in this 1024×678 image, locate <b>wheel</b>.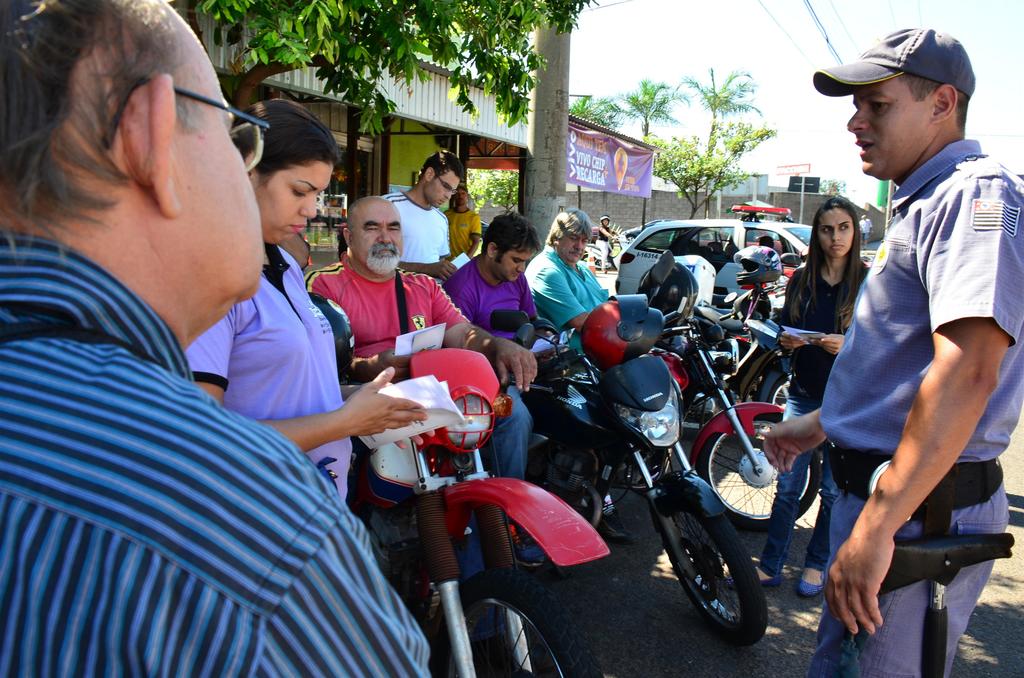
Bounding box: bbox=(770, 373, 794, 409).
